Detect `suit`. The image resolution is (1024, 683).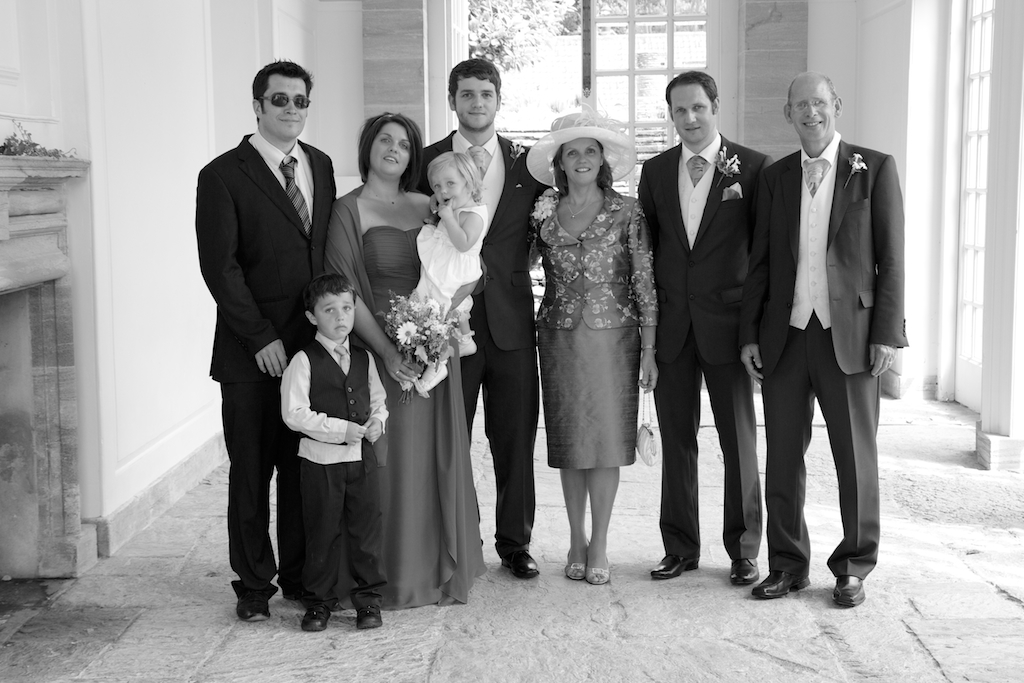
crop(405, 133, 551, 554).
